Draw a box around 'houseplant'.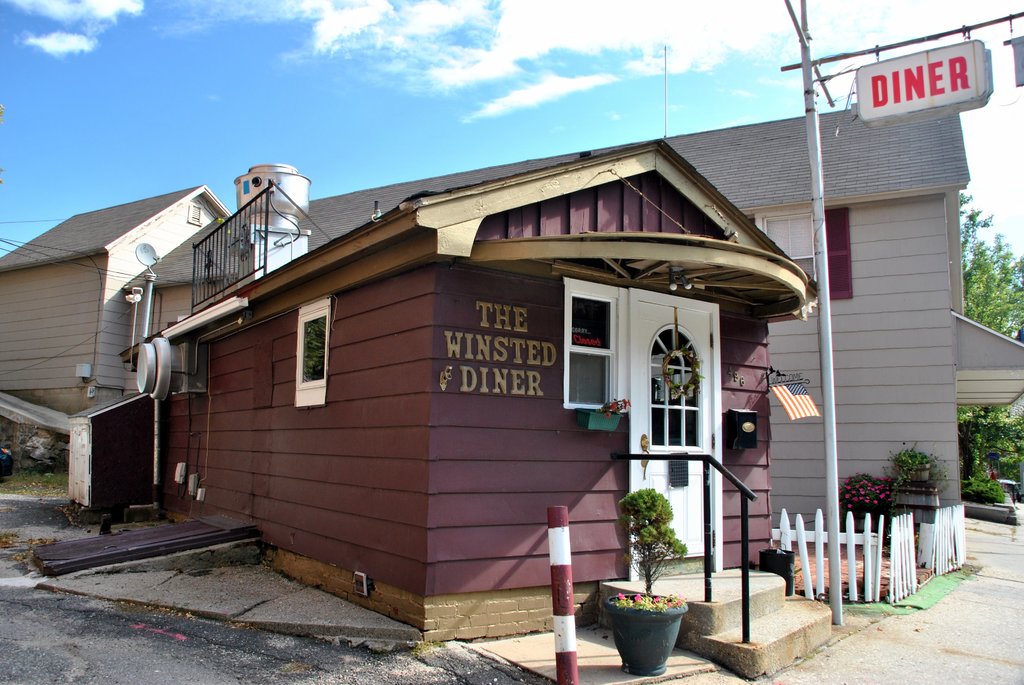
970/472/1004/502.
